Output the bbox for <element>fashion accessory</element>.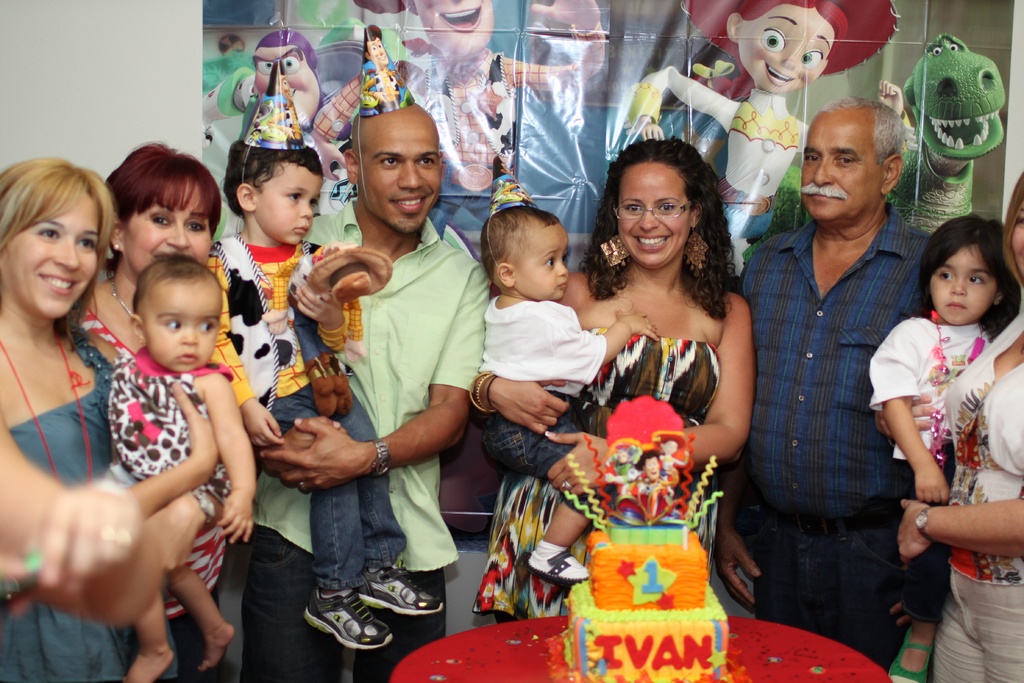
bbox(349, 0, 408, 13).
